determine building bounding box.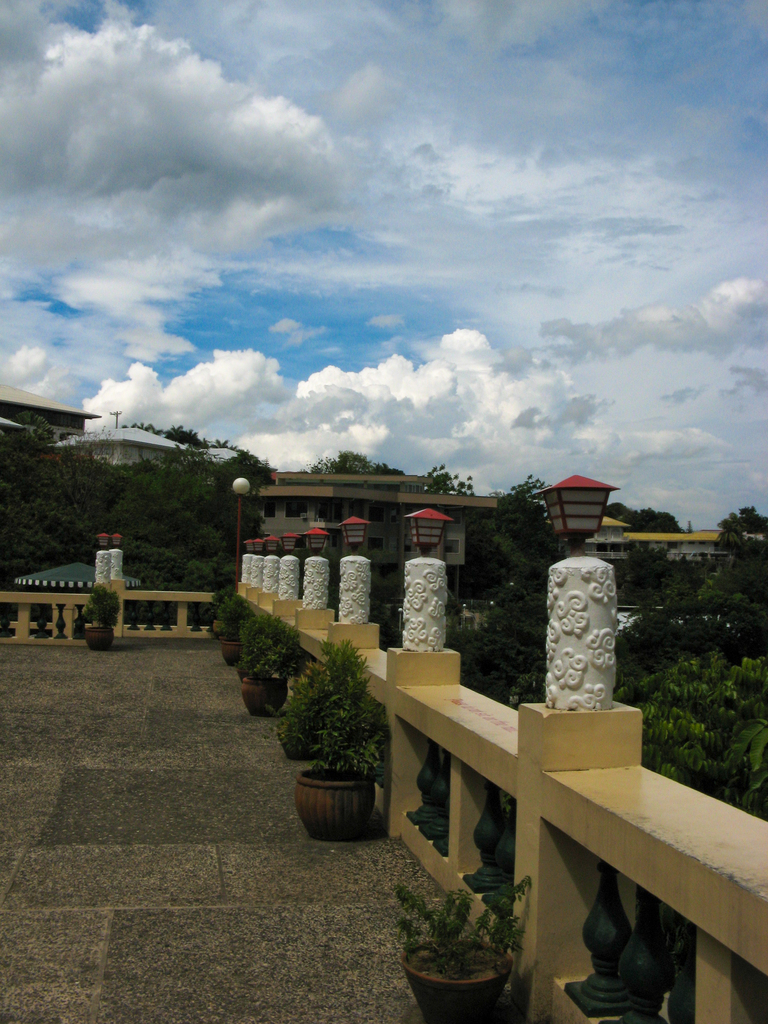
Determined: (x1=238, y1=461, x2=502, y2=598).
